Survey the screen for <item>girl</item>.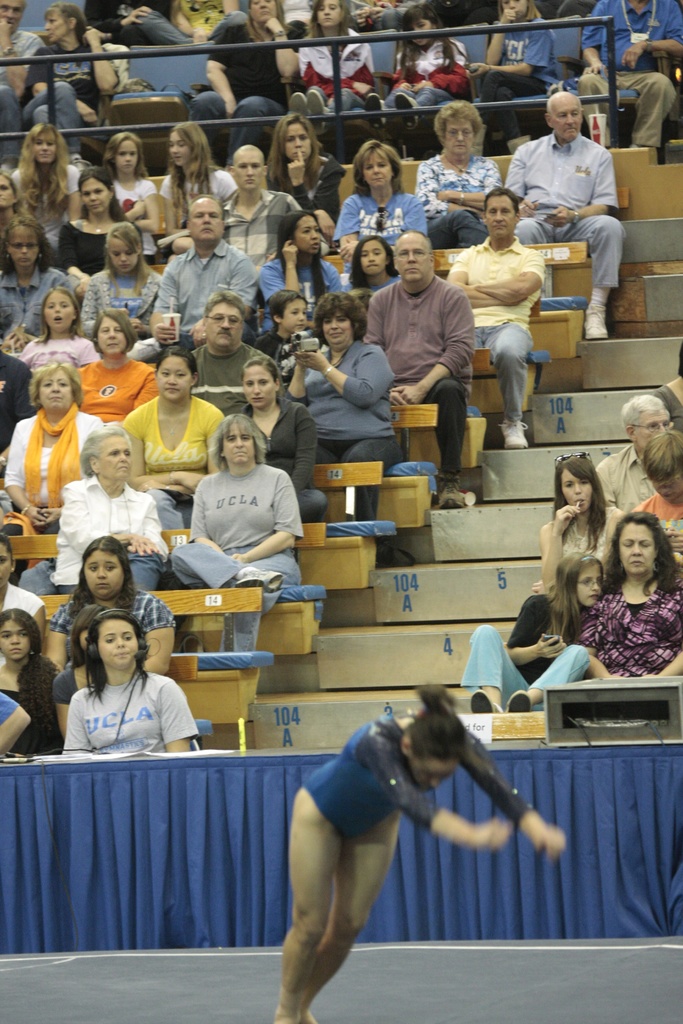
Survey found: pyautogui.locateOnScreen(0, 600, 67, 754).
